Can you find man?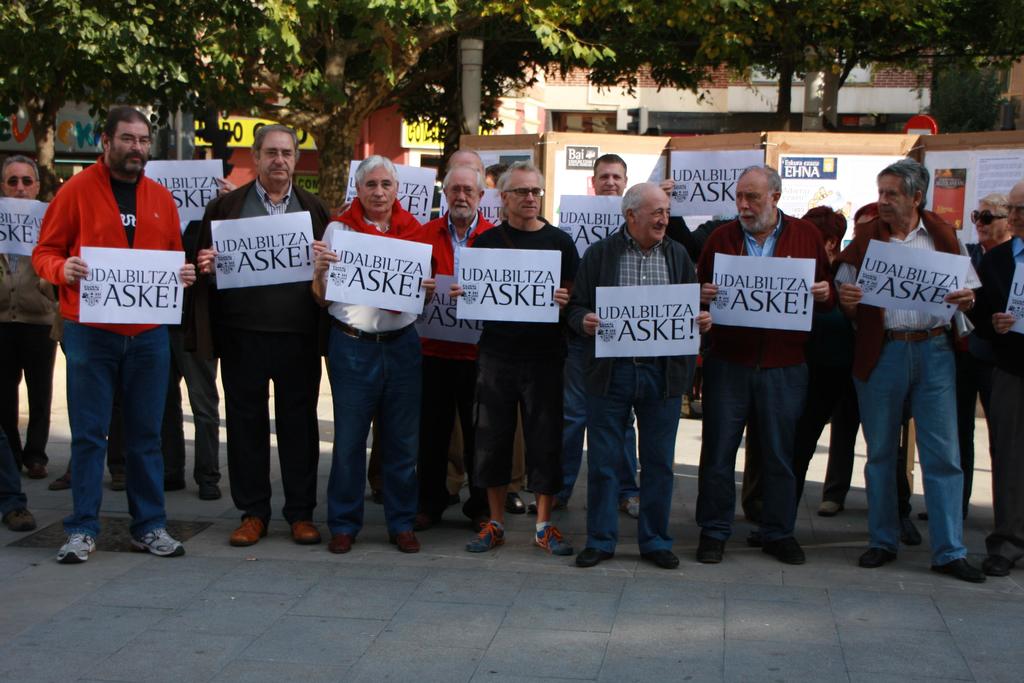
Yes, bounding box: left=310, top=157, right=420, bottom=555.
